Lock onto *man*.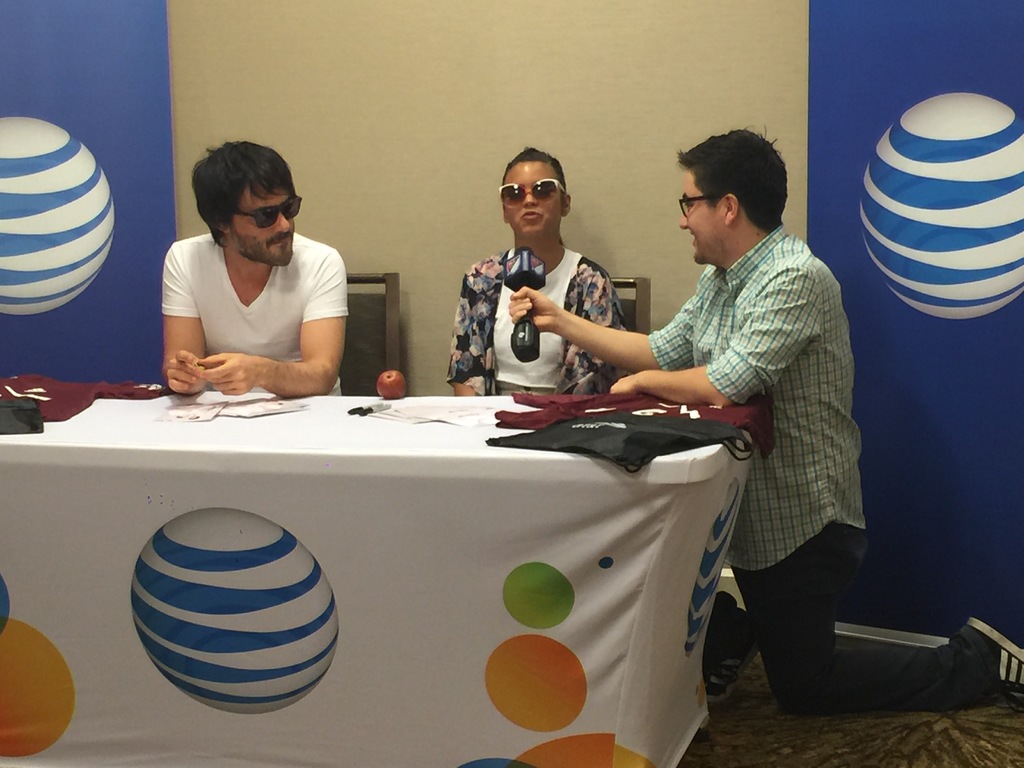
Locked: 509 126 1023 717.
